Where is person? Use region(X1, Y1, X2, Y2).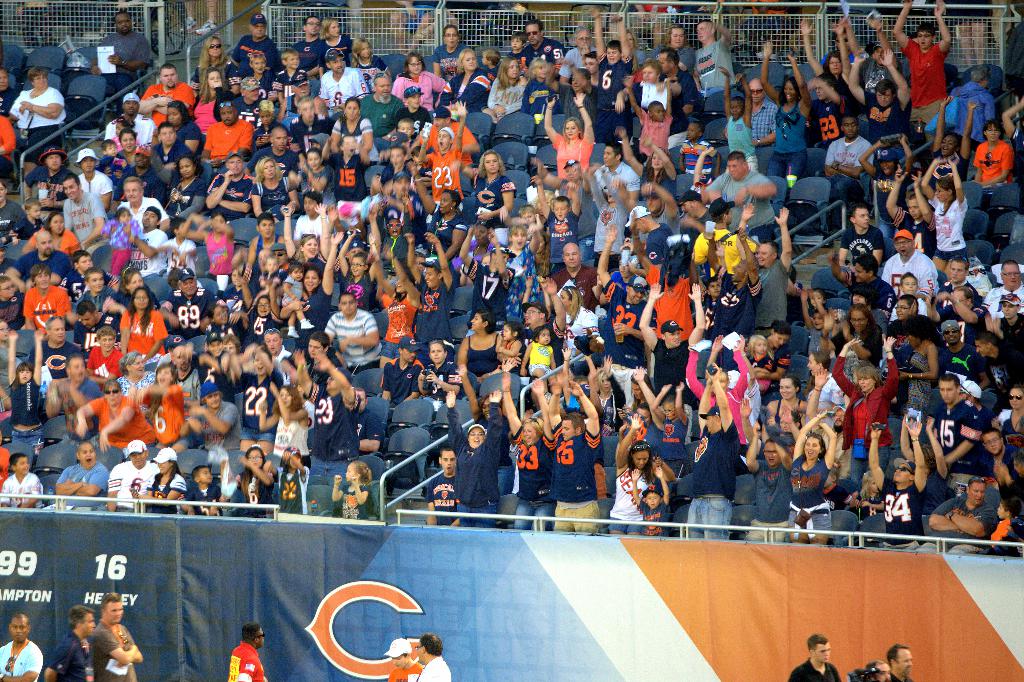
region(867, 658, 892, 681).
